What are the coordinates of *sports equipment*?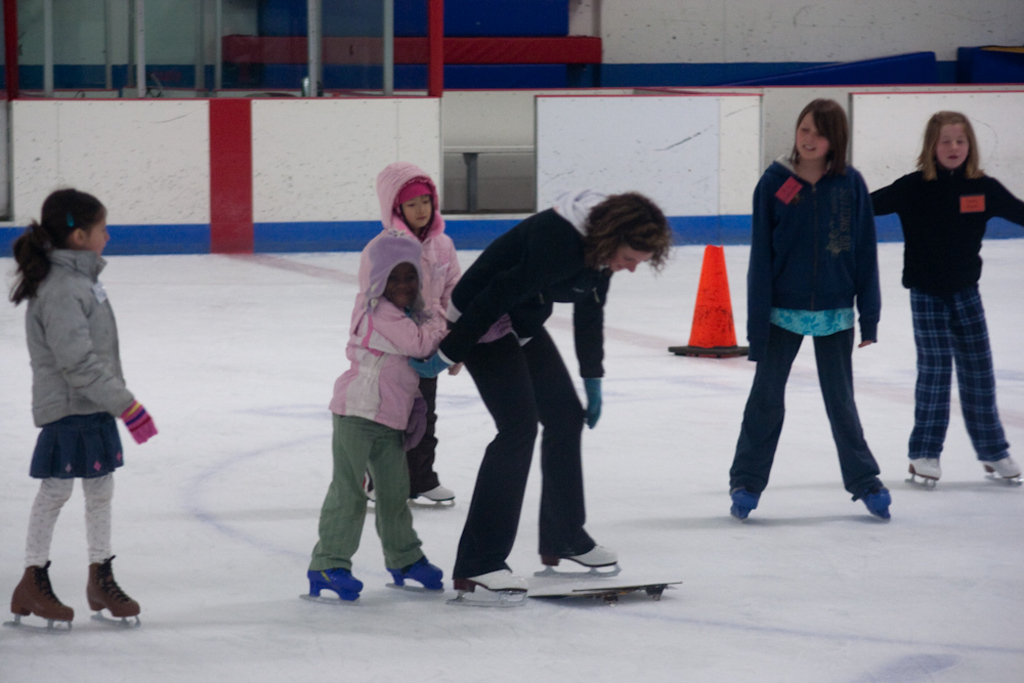
(542,547,621,571).
